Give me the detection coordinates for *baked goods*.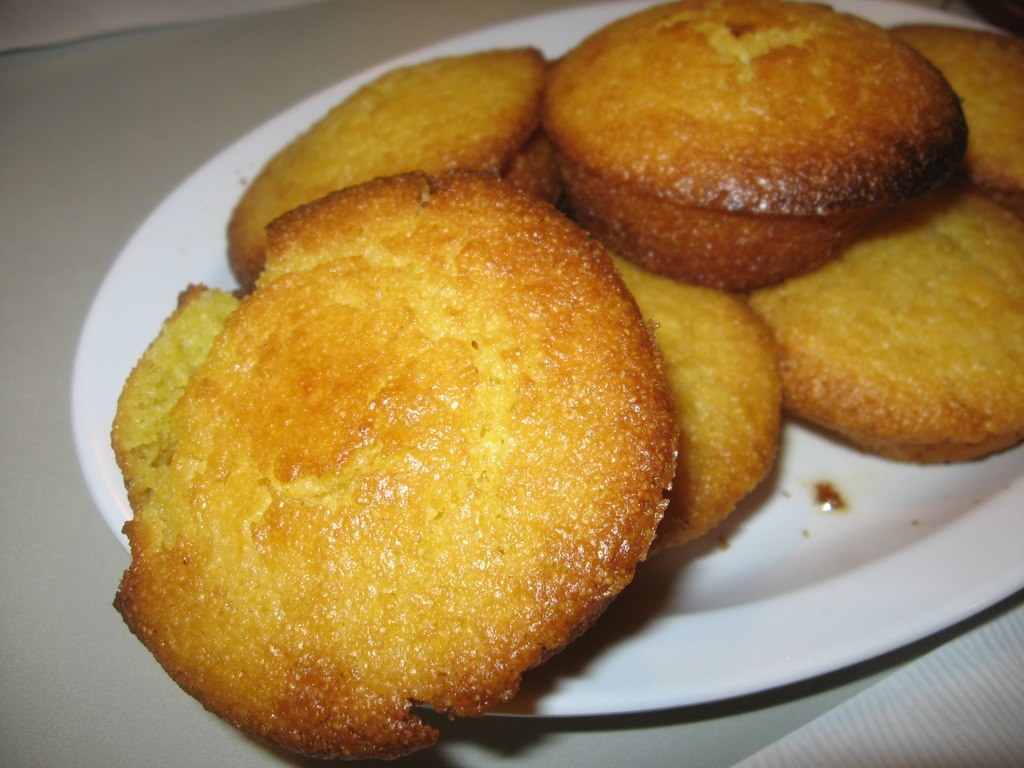
region(123, 127, 687, 767).
